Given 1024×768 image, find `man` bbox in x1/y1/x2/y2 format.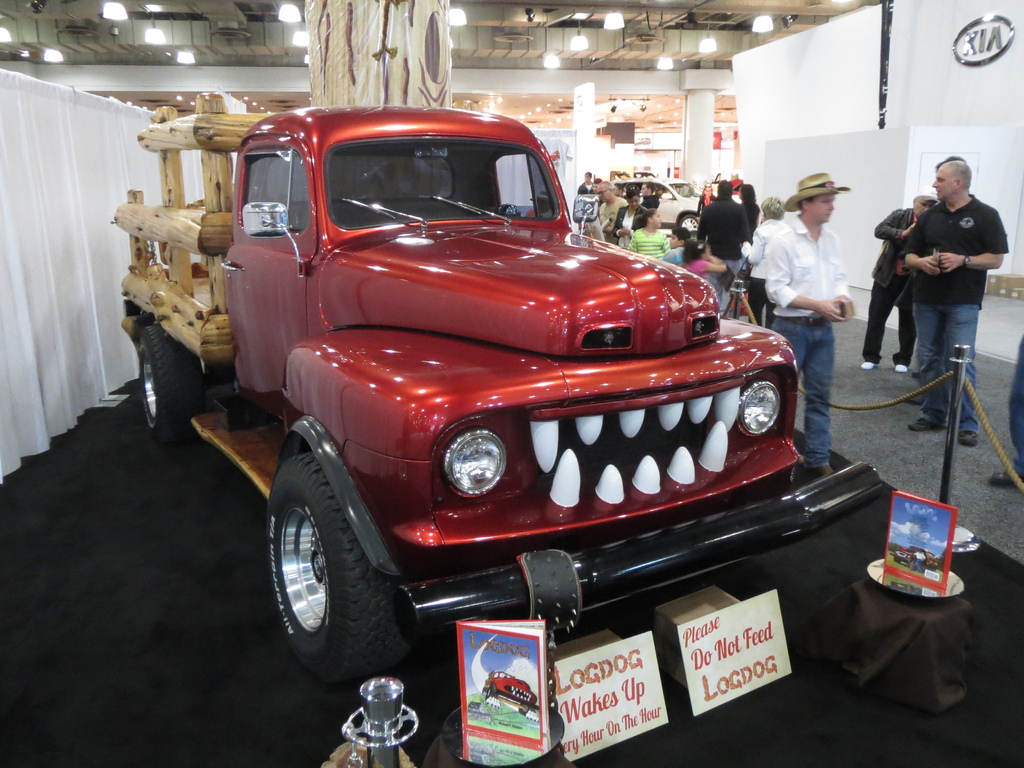
576/170/593/193.
